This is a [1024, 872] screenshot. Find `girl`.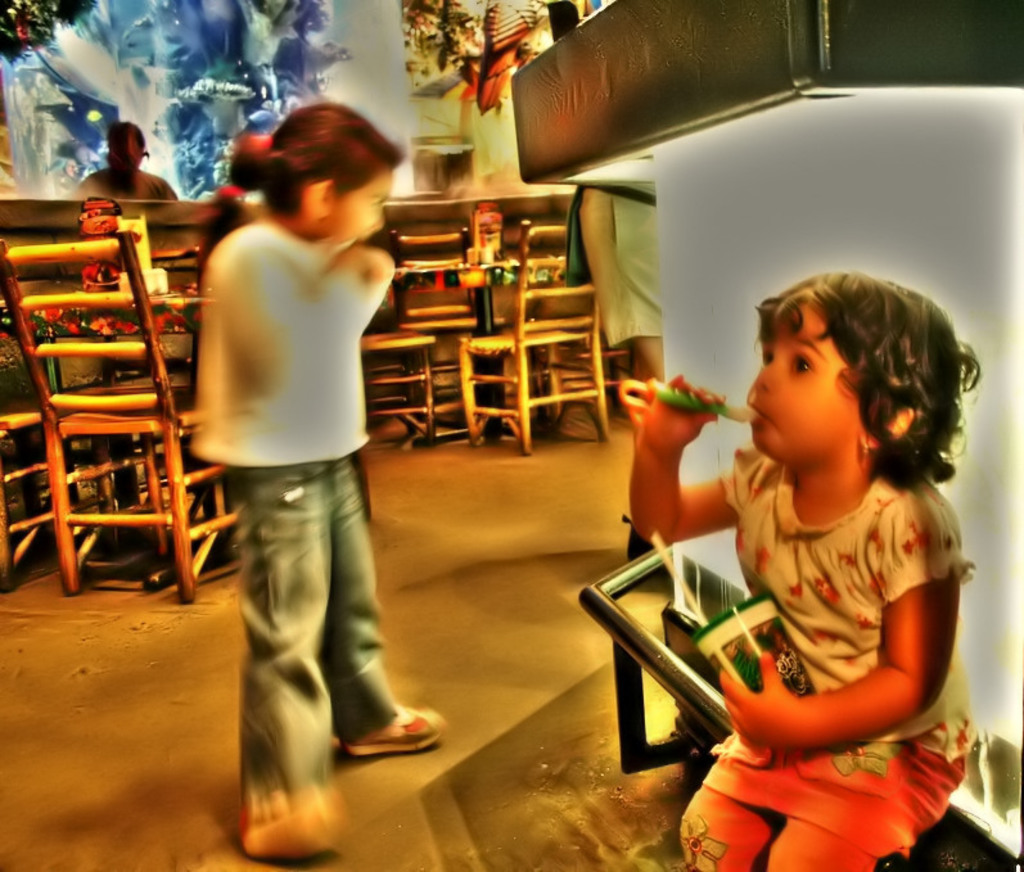
Bounding box: detection(190, 99, 448, 858).
